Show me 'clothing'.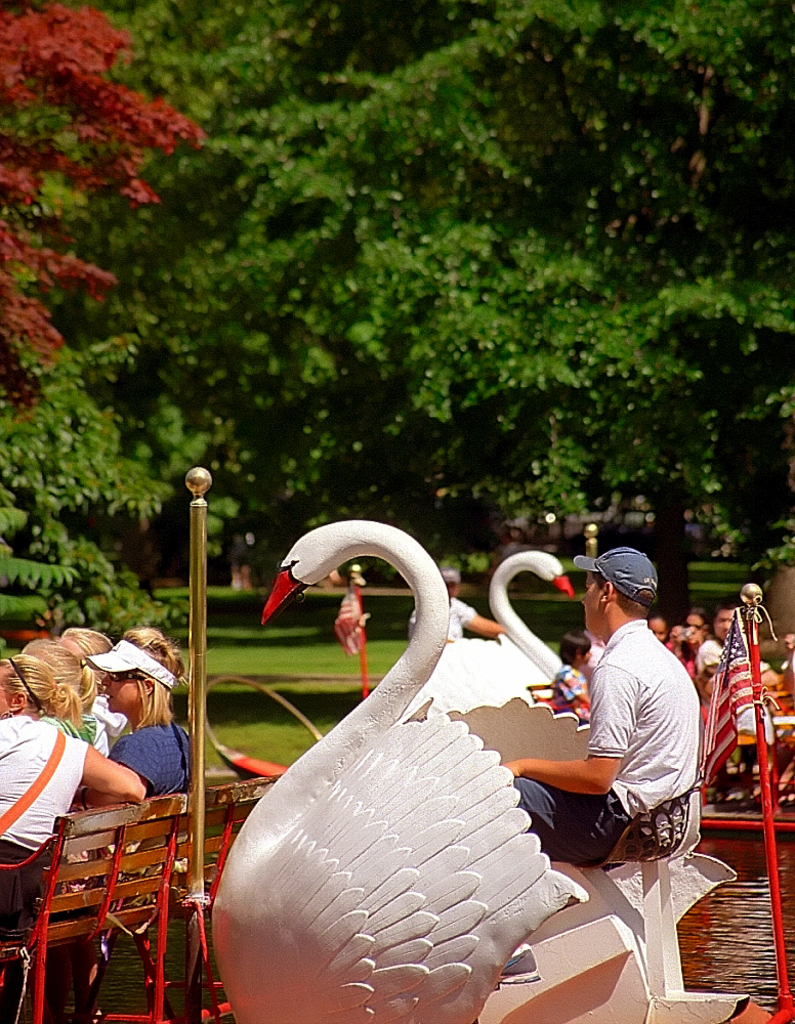
'clothing' is here: 495,618,707,860.
